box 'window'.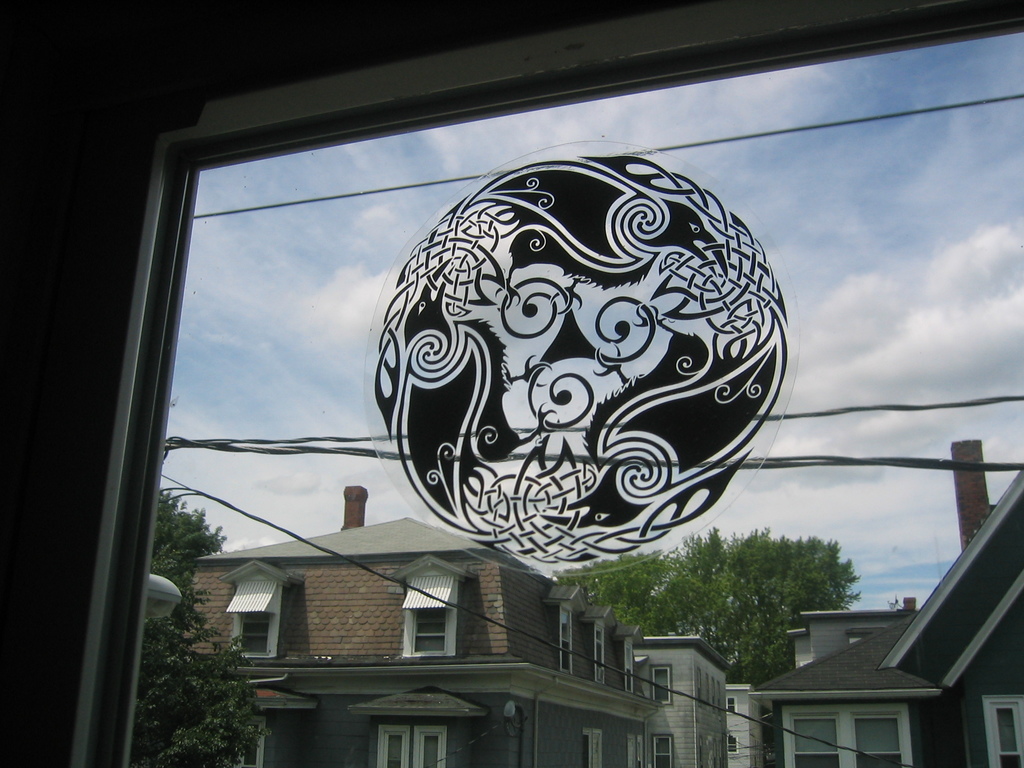
(577, 726, 601, 767).
